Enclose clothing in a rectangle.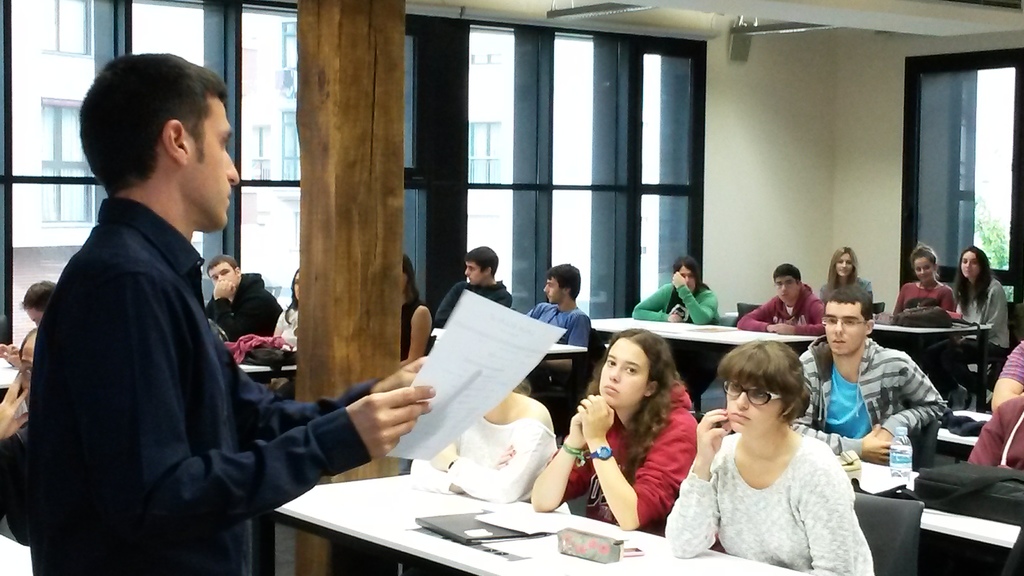
left=968, top=392, right=1023, bottom=471.
